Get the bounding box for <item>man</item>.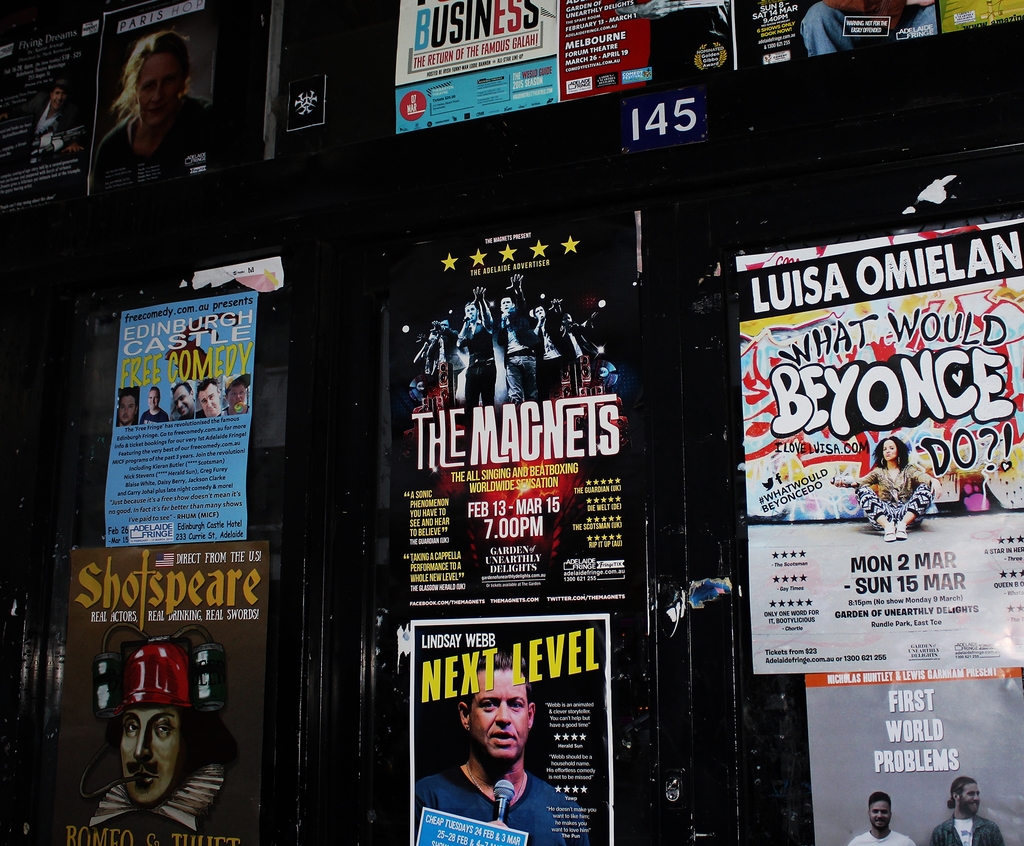
<box>550,310,598,394</box>.
